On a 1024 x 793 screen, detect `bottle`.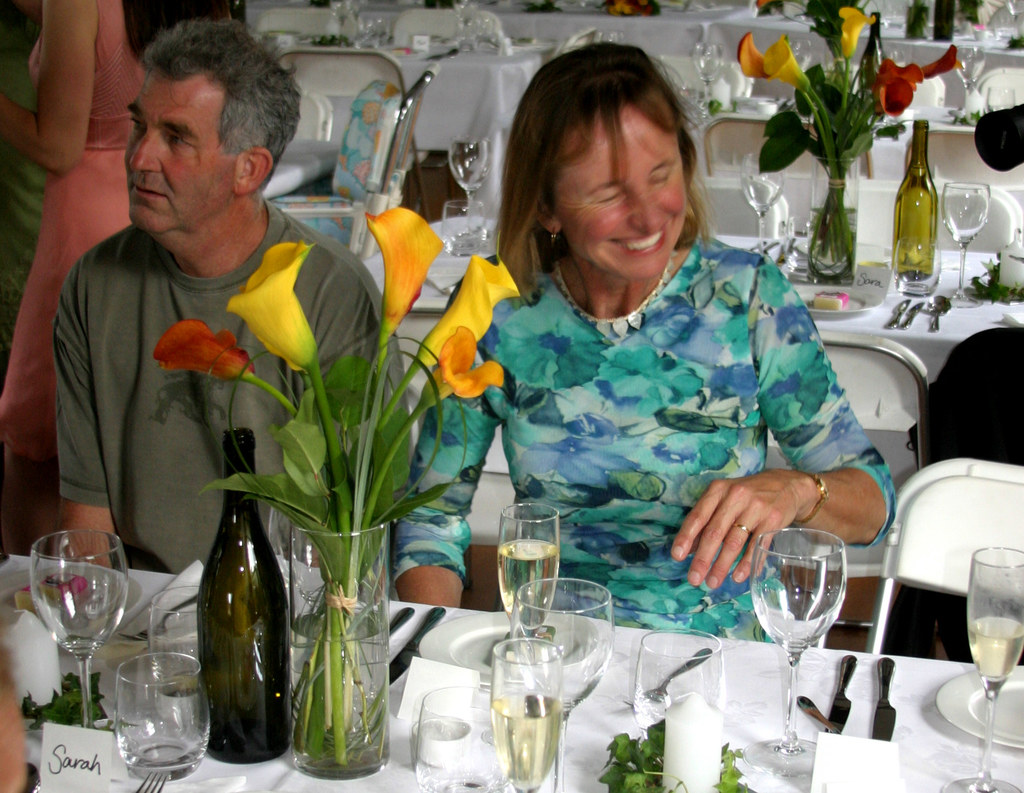
select_region(903, 0, 925, 41).
